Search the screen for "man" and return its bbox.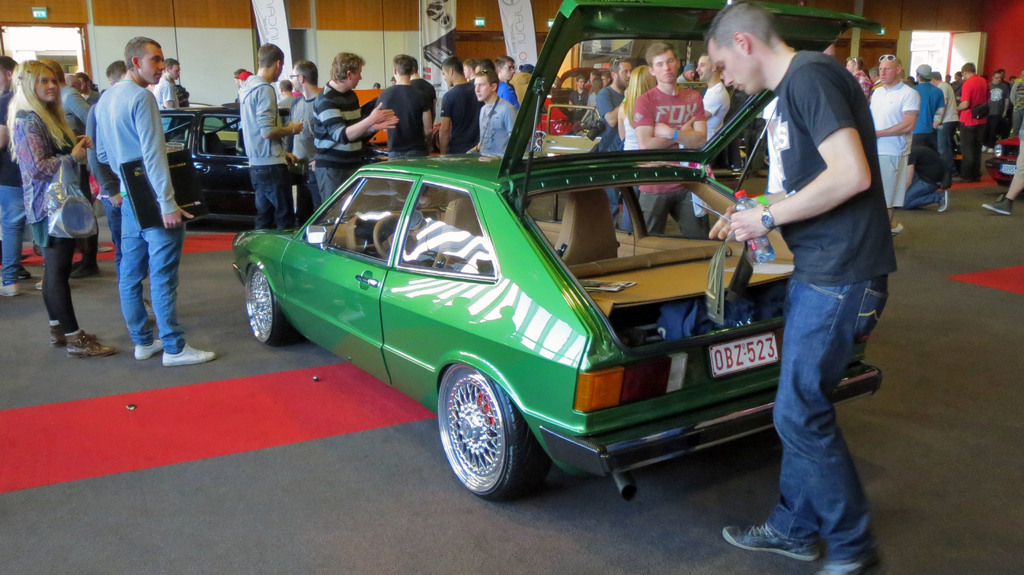
Found: pyautogui.locateOnScreen(285, 56, 324, 222).
